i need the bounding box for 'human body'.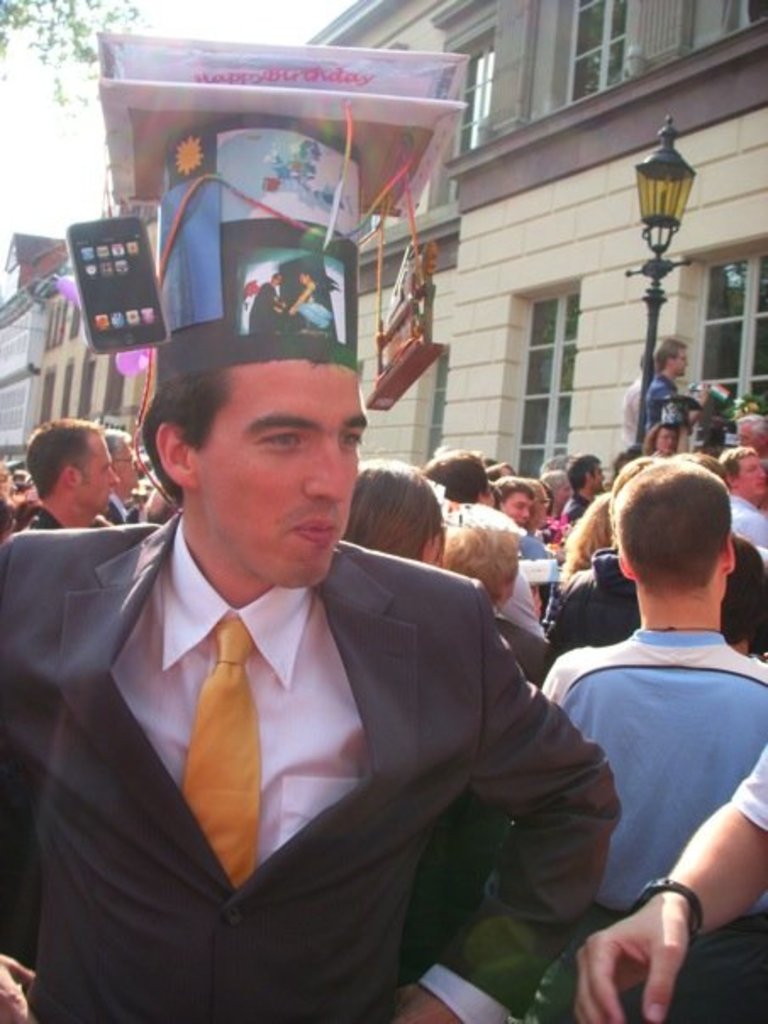
Here it is: {"x1": 717, "y1": 412, "x2": 766, "y2": 583}.
